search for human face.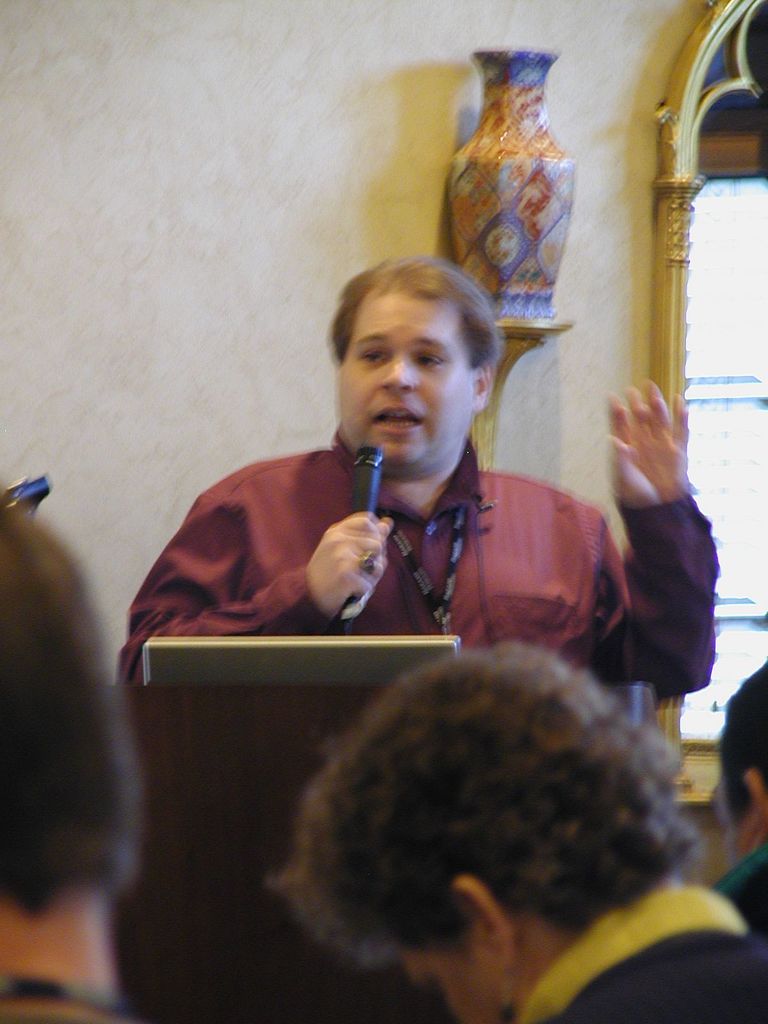
Found at 342/276/477/484.
